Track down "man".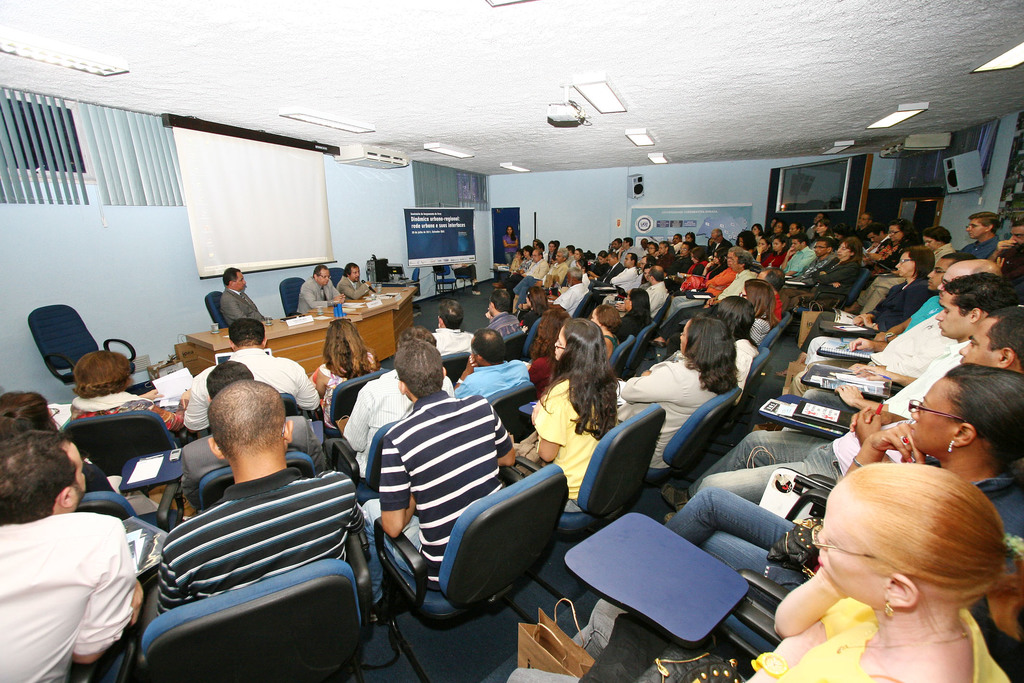
Tracked to bbox=(557, 243, 576, 276).
